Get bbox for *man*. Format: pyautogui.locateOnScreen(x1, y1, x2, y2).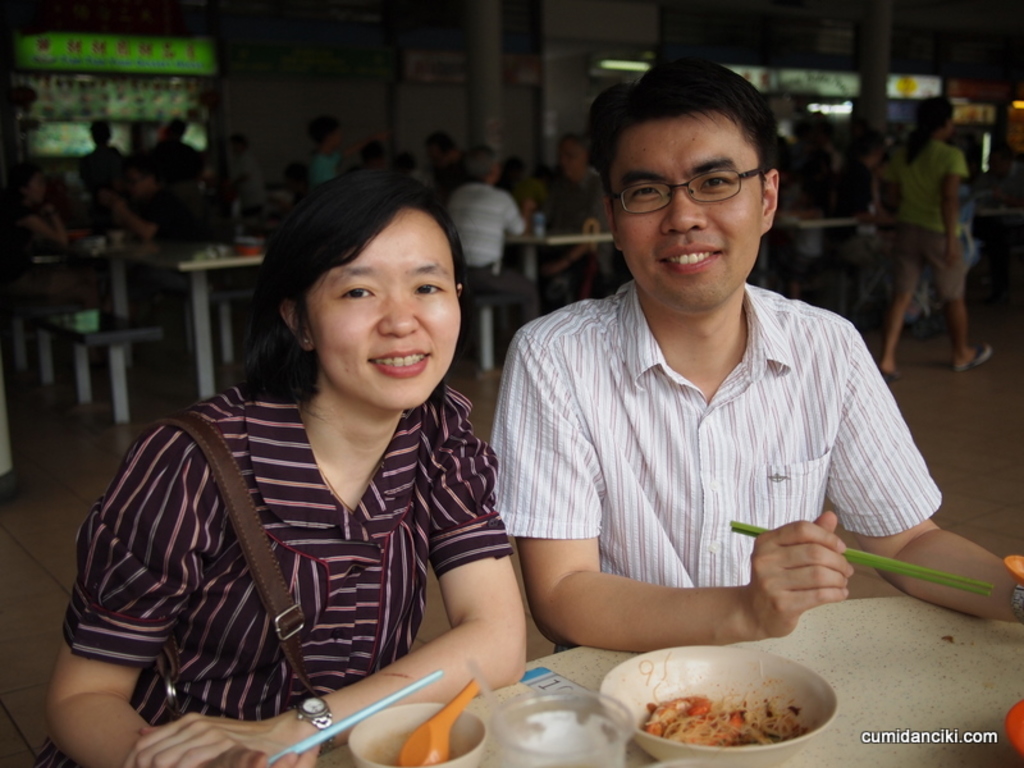
pyautogui.locateOnScreen(127, 116, 206, 195).
